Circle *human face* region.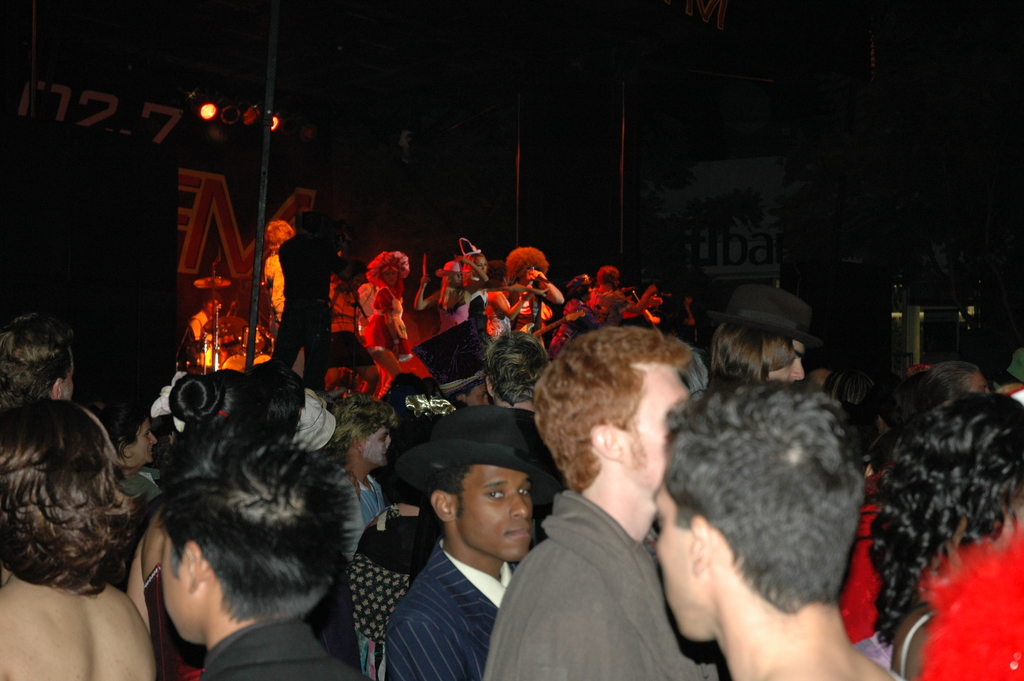
Region: [457,466,532,564].
